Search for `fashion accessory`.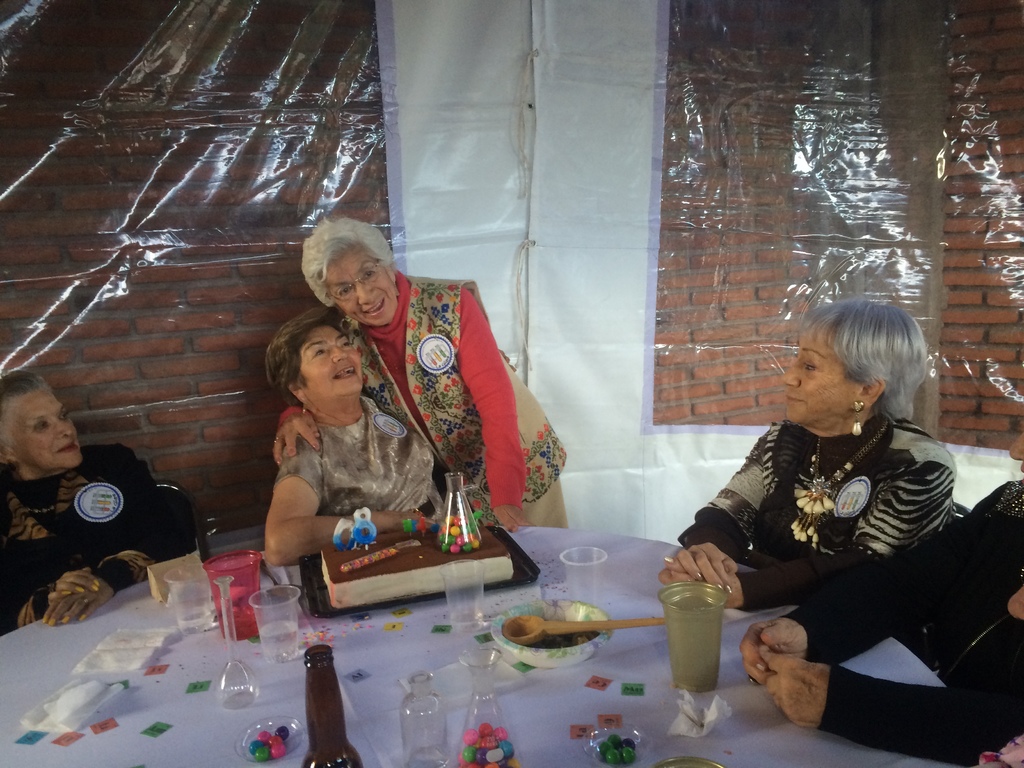
Found at bbox(748, 678, 759, 685).
